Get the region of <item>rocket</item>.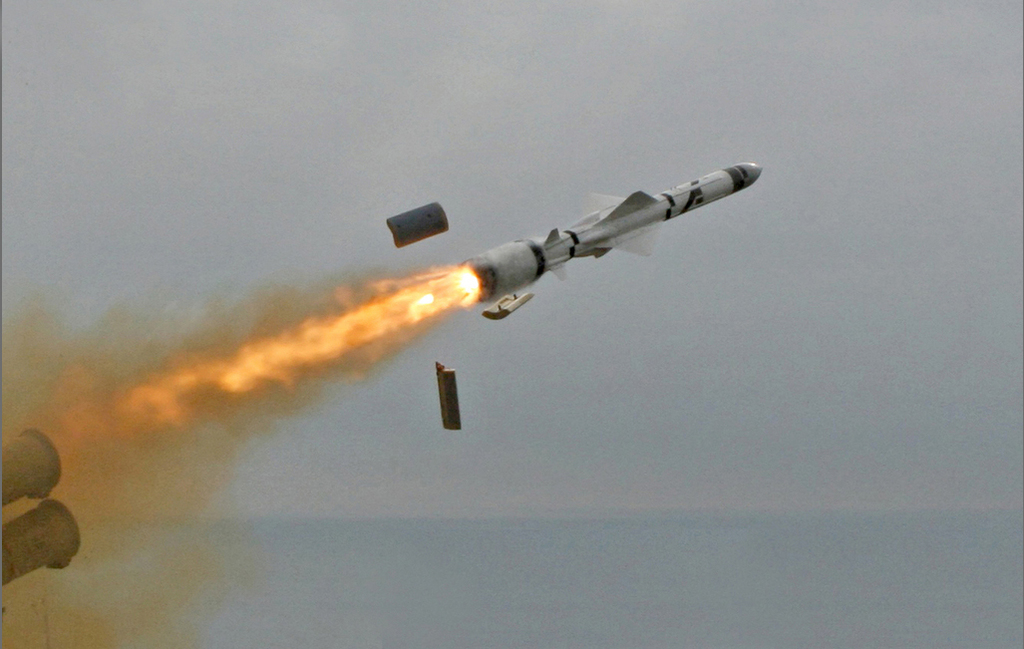
x1=435, y1=157, x2=748, y2=323.
